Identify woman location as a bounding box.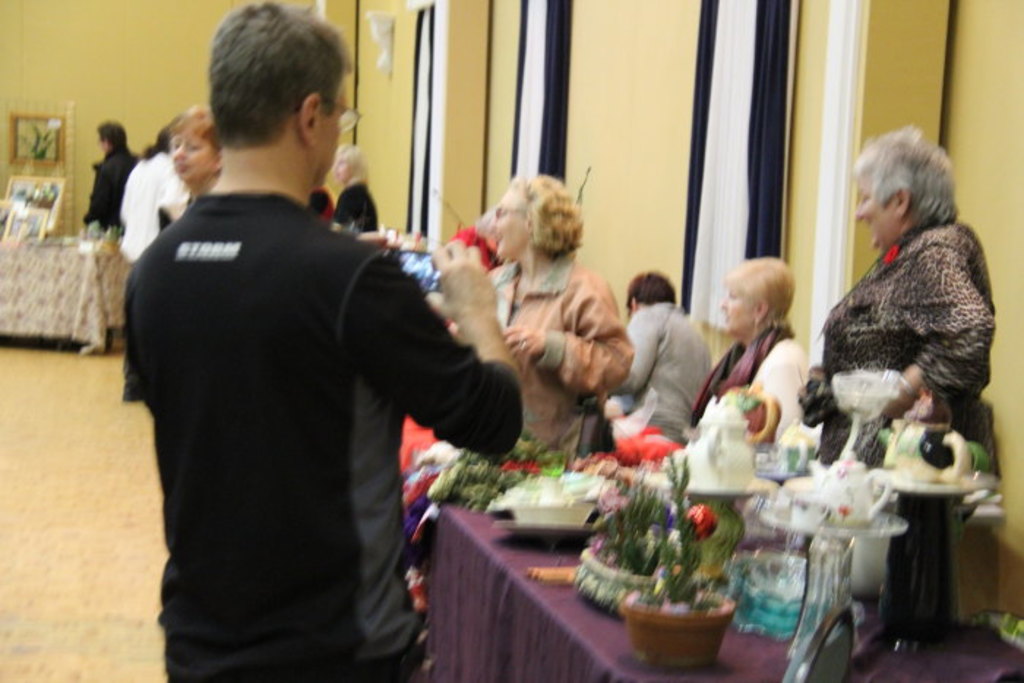
l=791, t=120, r=1001, b=513.
